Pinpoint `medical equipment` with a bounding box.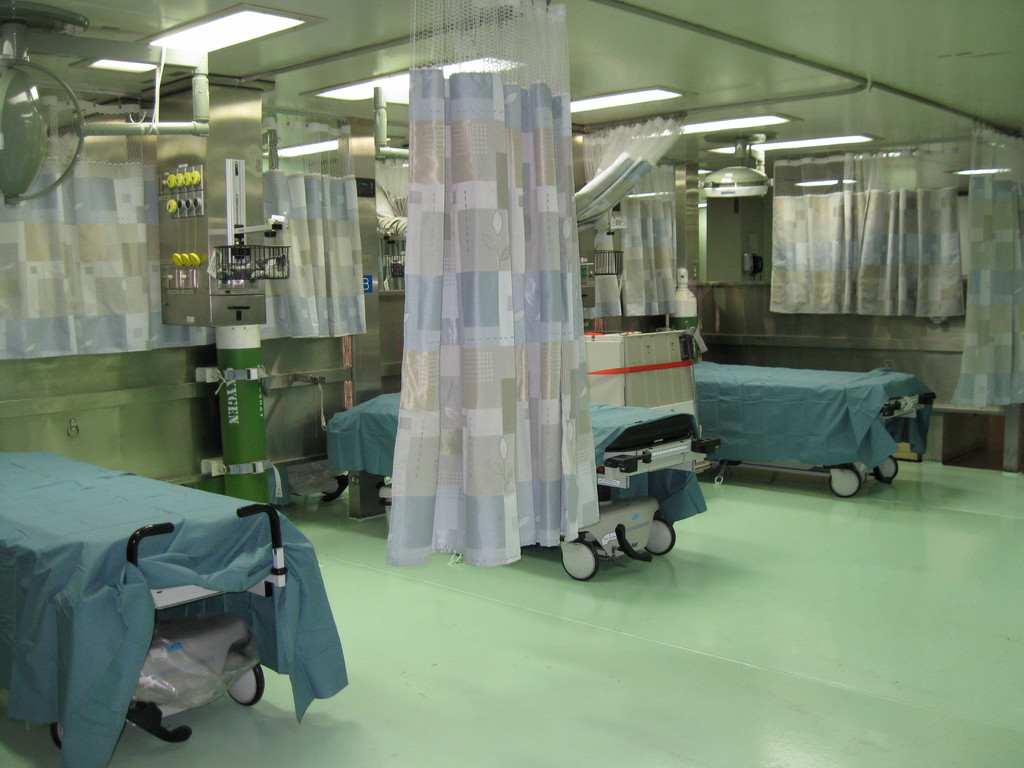
[371, 84, 409, 161].
